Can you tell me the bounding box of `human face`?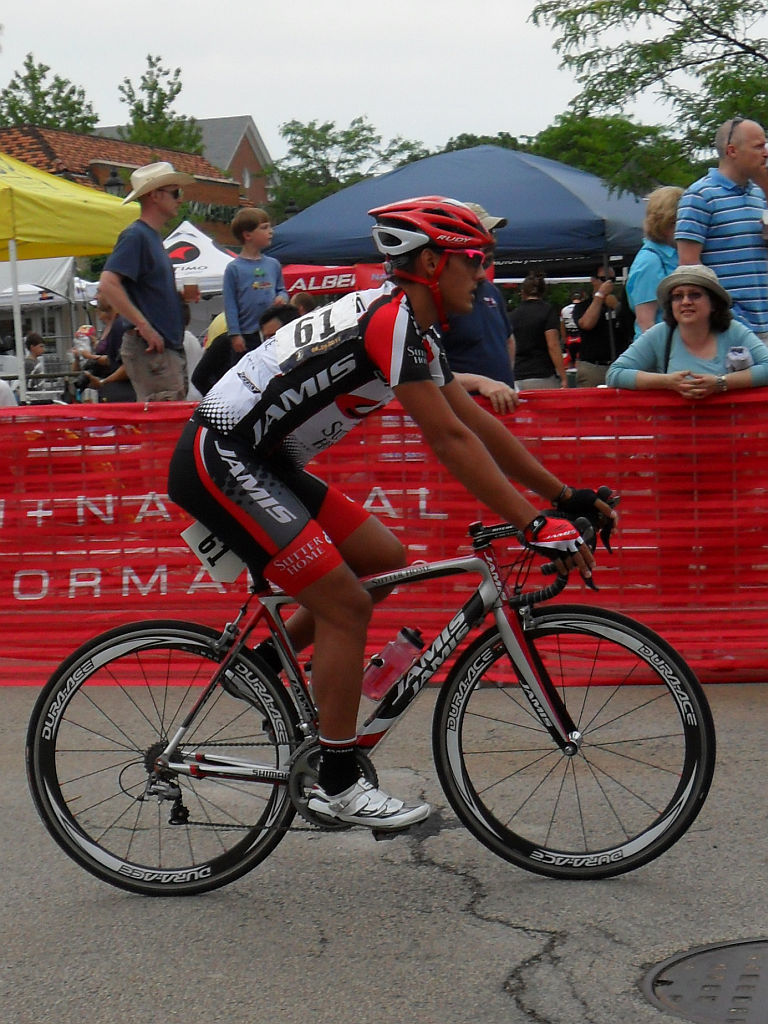
[736, 124, 767, 180].
